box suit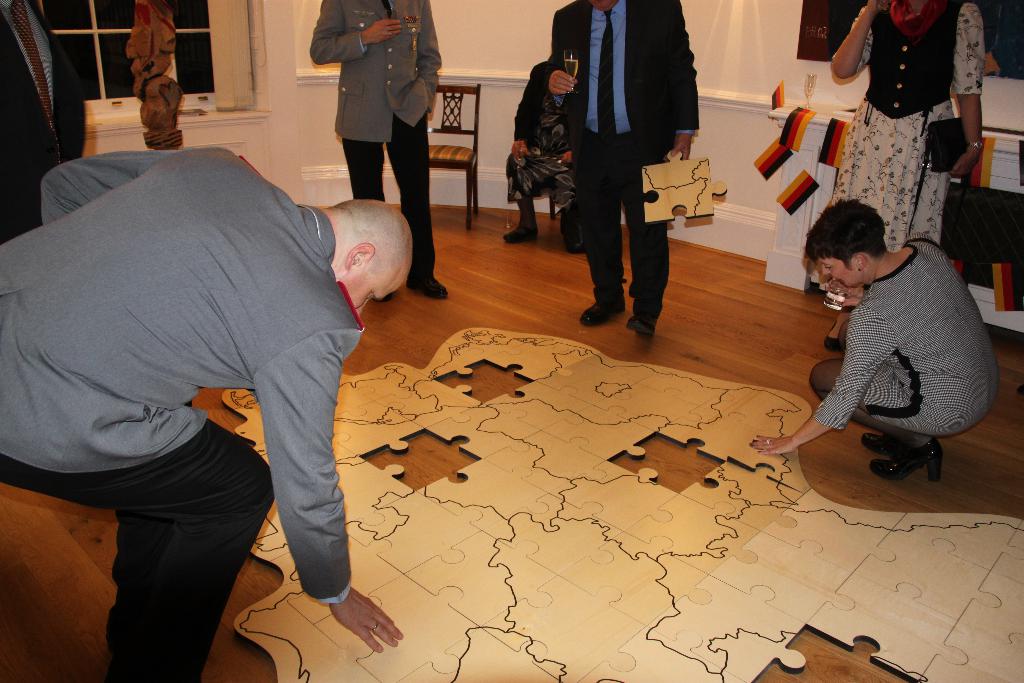
bbox(0, 0, 89, 251)
